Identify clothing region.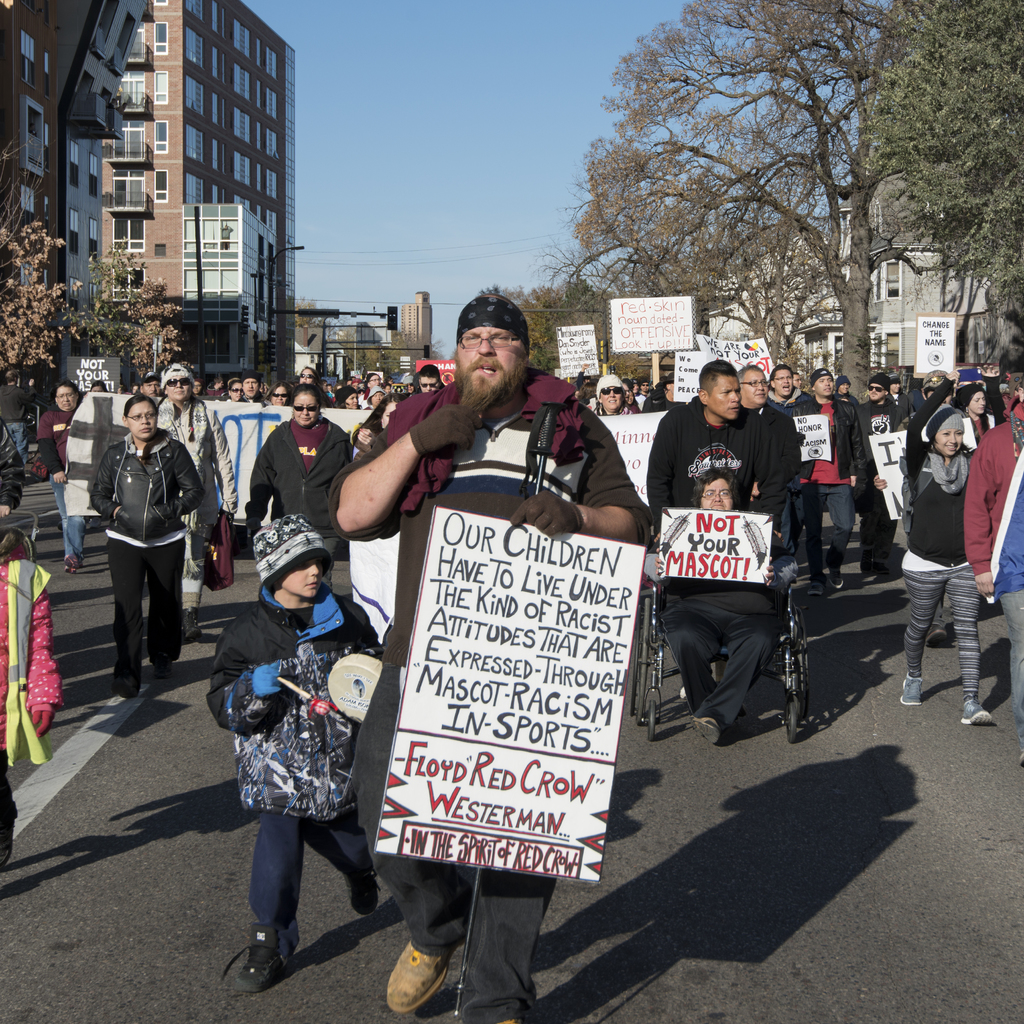
Region: box(331, 366, 653, 1023).
